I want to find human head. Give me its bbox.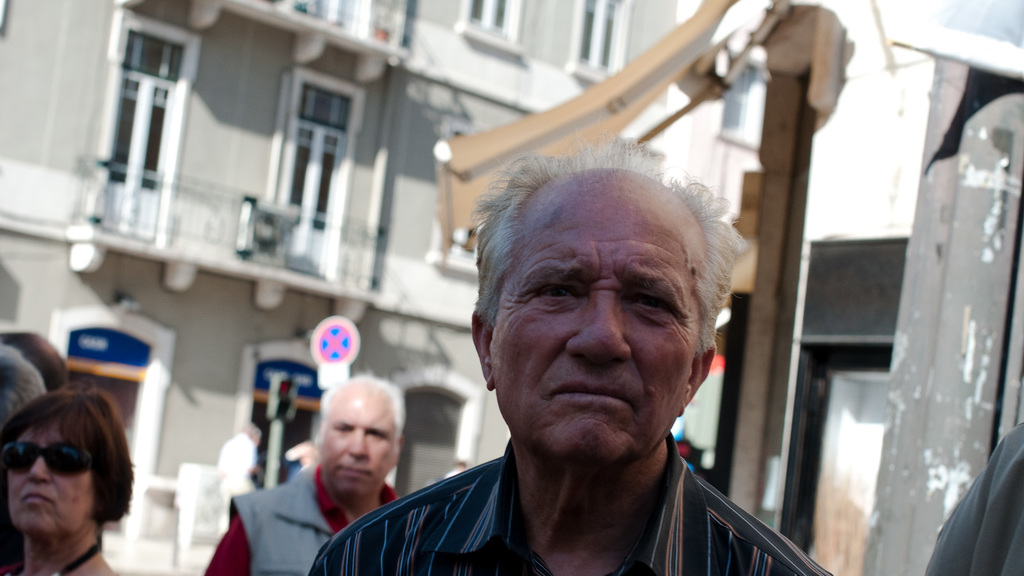
[x1=316, y1=369, x2=402, y2=498].
